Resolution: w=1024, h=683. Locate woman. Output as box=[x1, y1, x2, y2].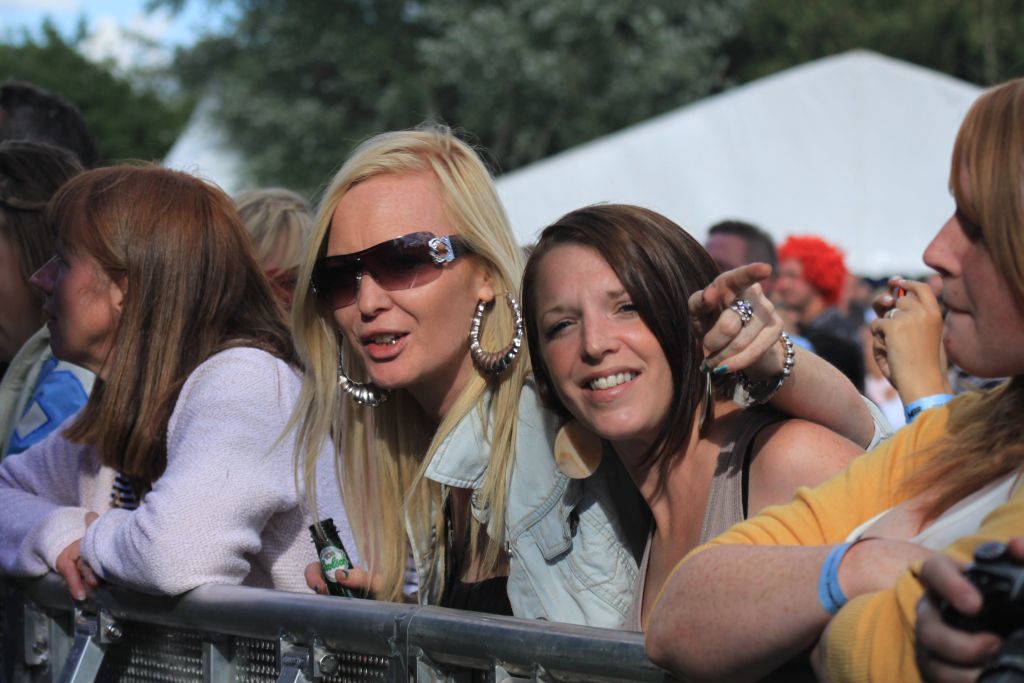
box=[296, 103, 869, 623].
